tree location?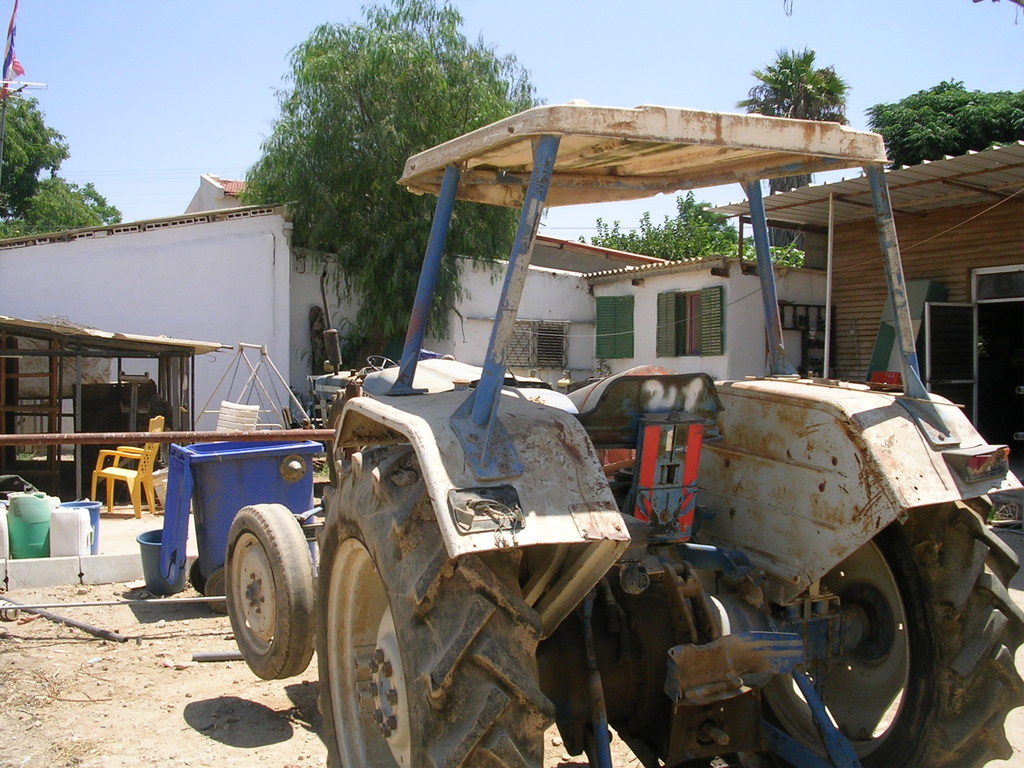
bbox(248, 0, 543, 369)
